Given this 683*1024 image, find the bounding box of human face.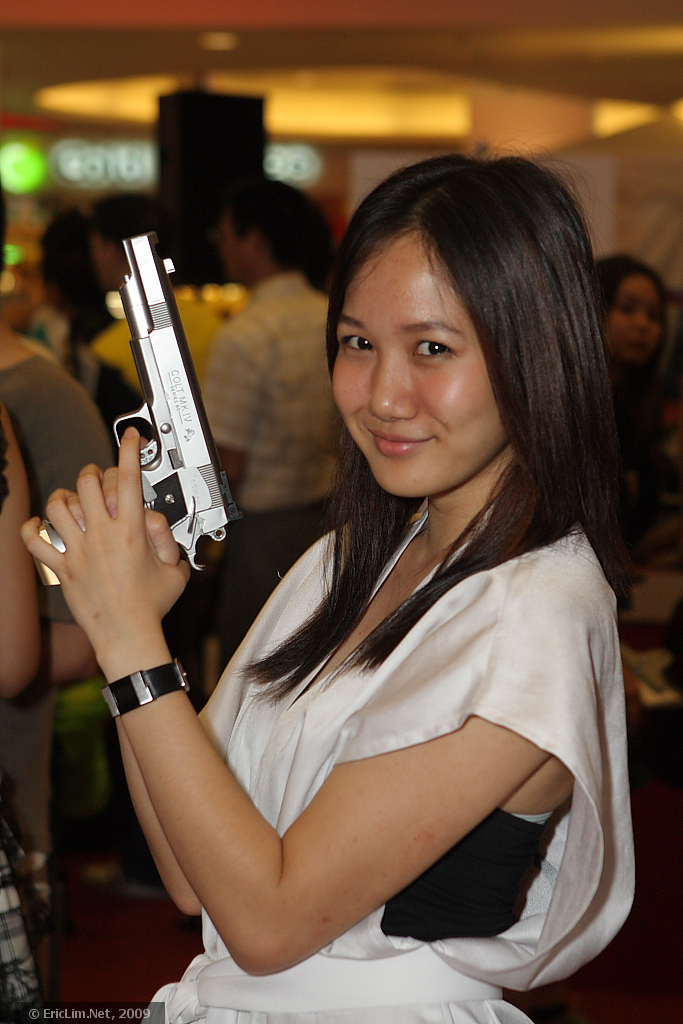
(332,225,507,496).
